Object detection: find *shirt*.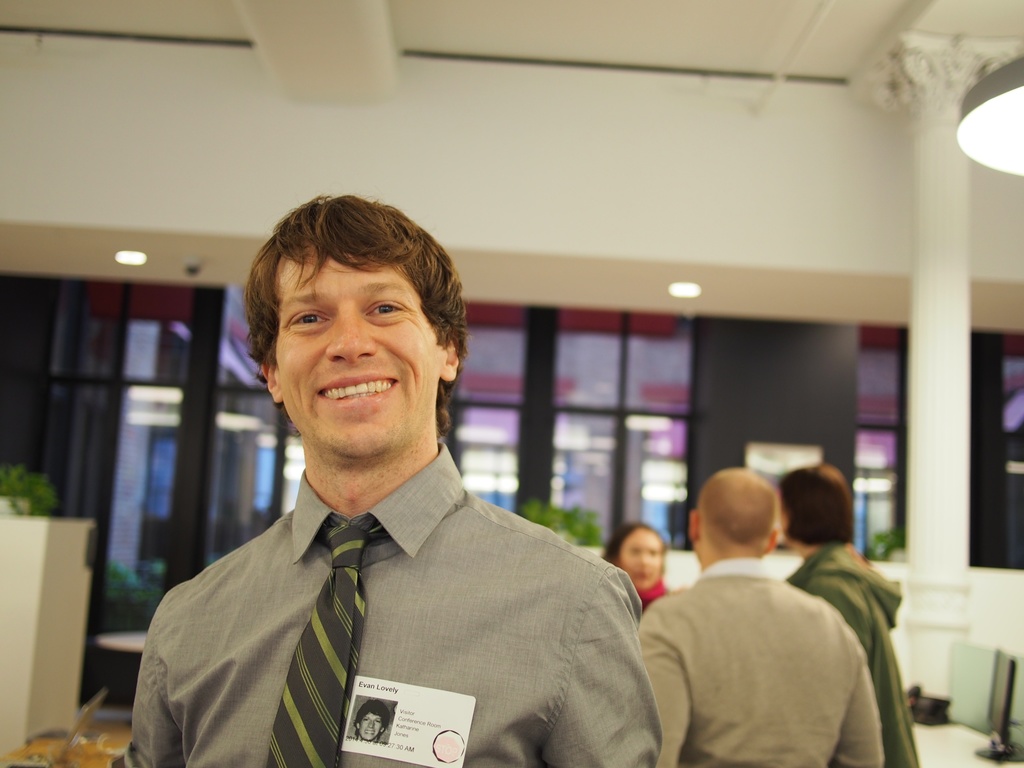
[left=127, top=405, right=673, bottom=767].
